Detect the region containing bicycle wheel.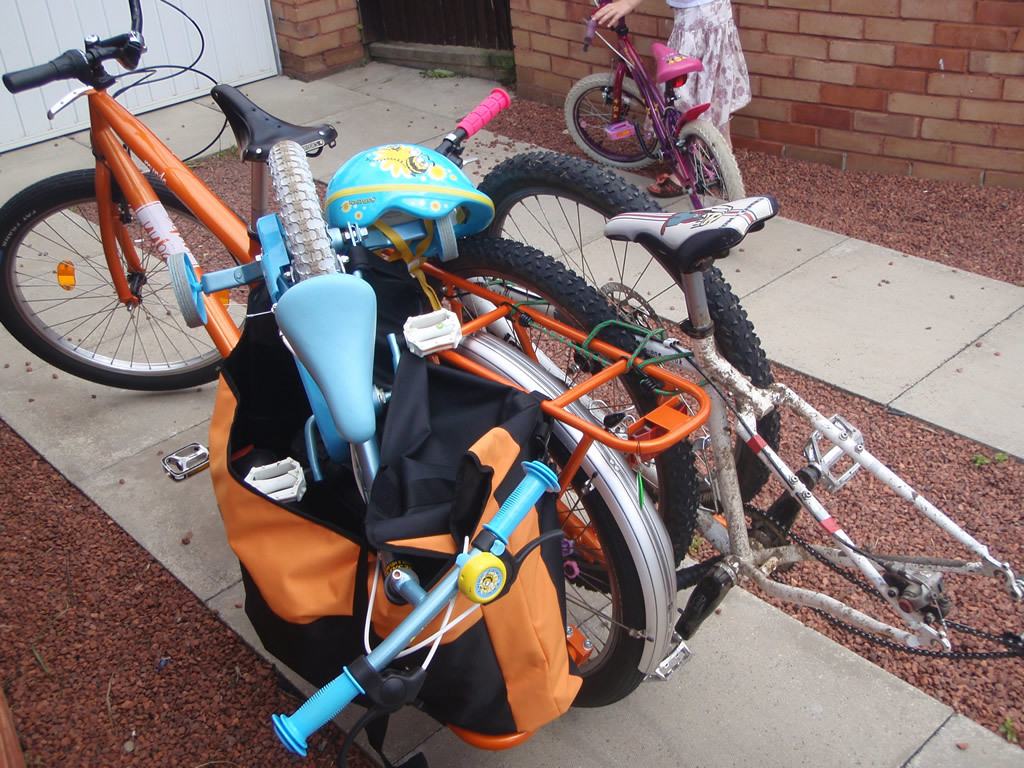
bbox=(567, 70, 653, 169).
